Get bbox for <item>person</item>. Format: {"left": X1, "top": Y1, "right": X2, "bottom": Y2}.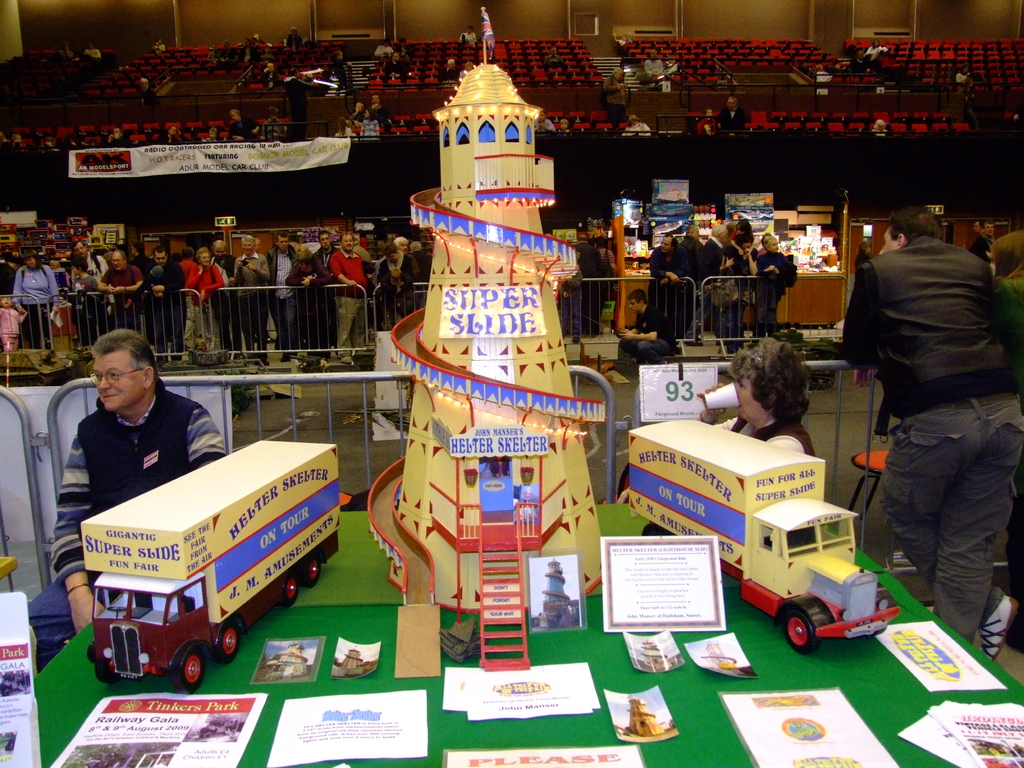
{"left": 869, "top": 119, "right": 888, "bottom": 138}.
